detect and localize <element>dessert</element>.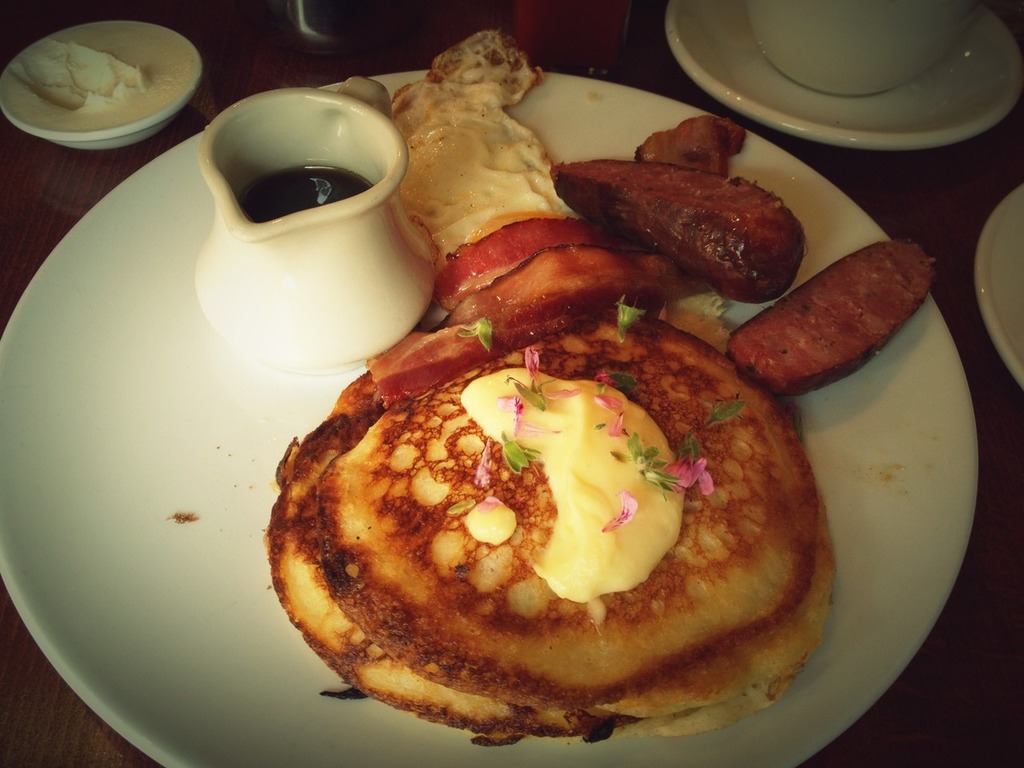
Localized at bbox=(254, 310, 840, 751).
